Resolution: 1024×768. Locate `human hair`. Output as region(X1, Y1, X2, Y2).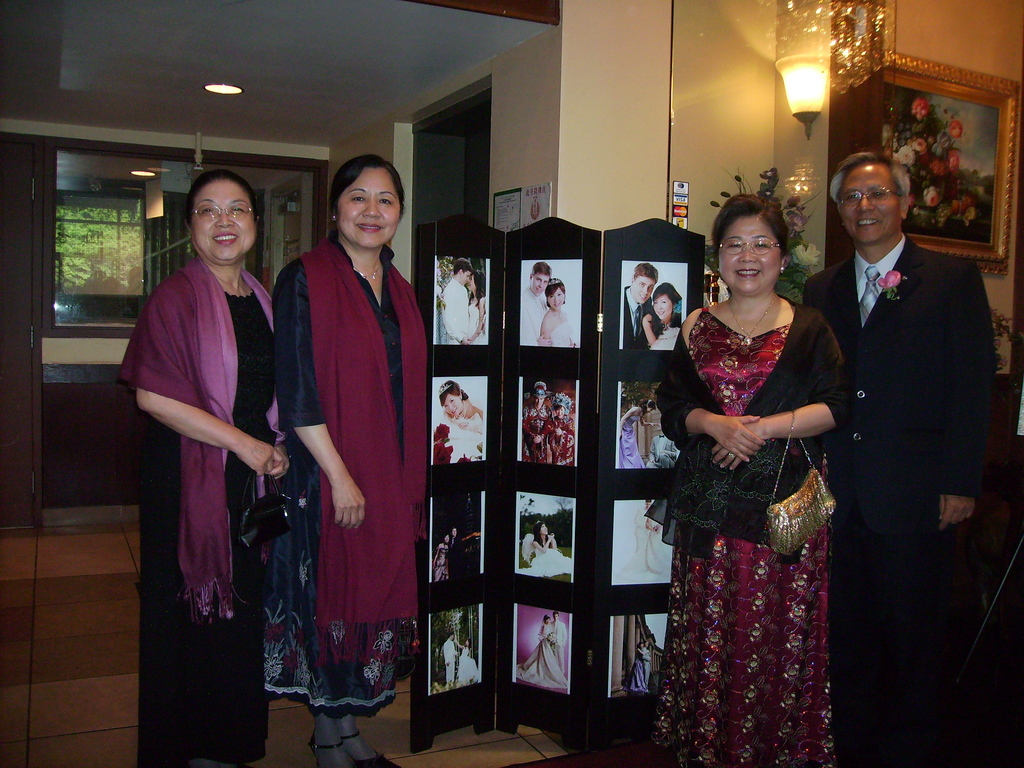
region(710, 190, 793, 259).
